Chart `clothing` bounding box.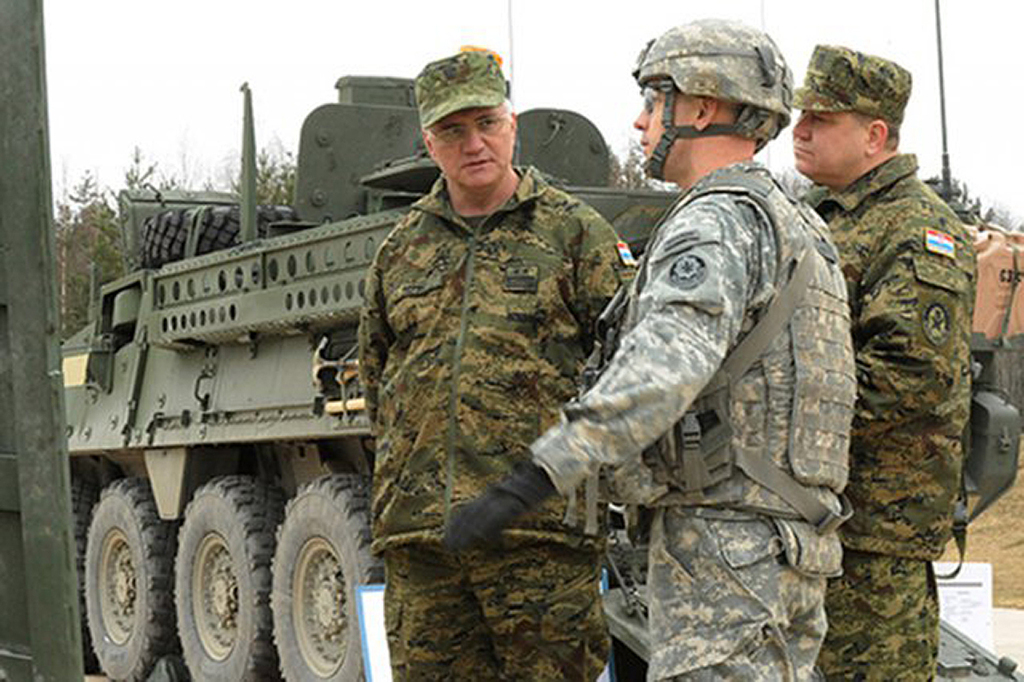
Charted: [x1=503, y1=124, x2=898, y2=658].
